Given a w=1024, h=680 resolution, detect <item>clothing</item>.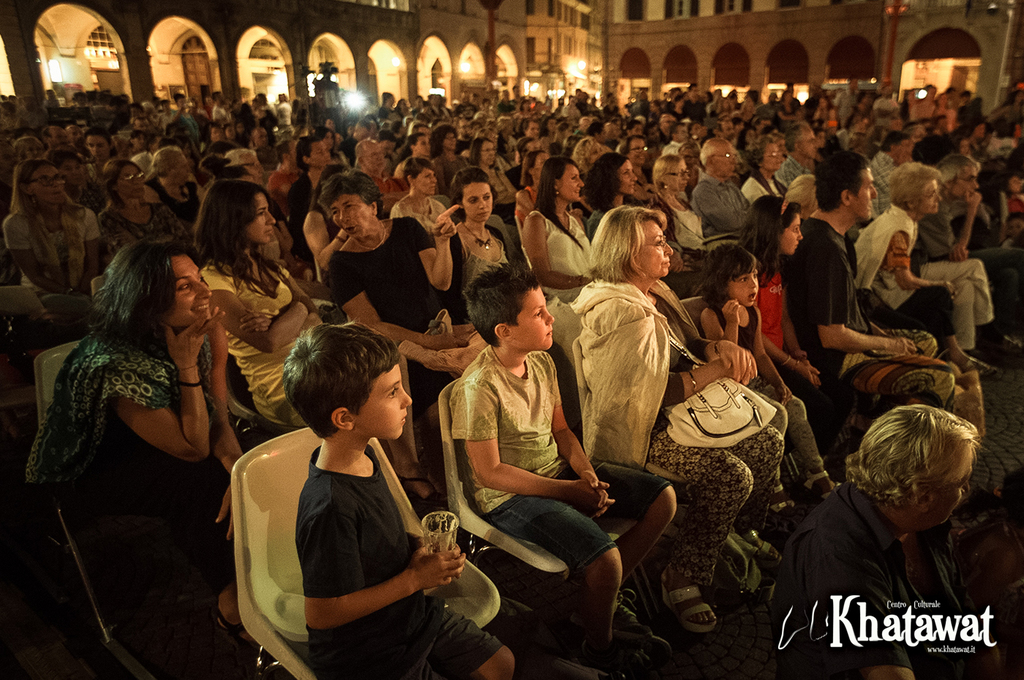
{"left": 854, "top": 206, "right": 922, "bottom": 306}.
